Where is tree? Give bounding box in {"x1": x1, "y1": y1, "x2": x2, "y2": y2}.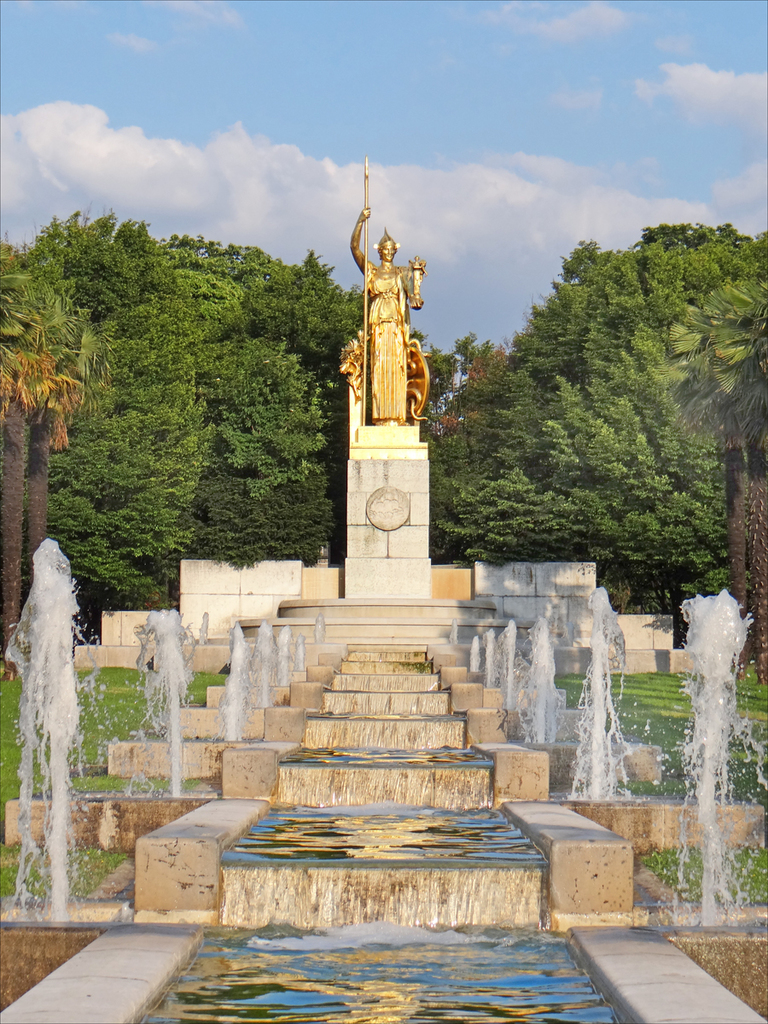
{"x1": 639, "y1": 276, "x2": 767, "y2": 689}.
